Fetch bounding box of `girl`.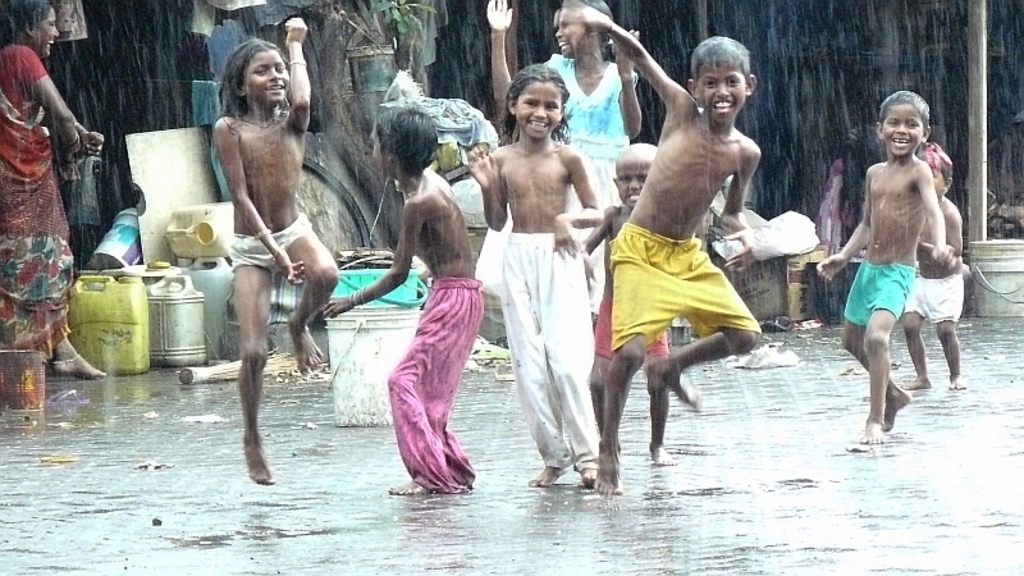
Bbox: rect(210, 14, 329, 492).
